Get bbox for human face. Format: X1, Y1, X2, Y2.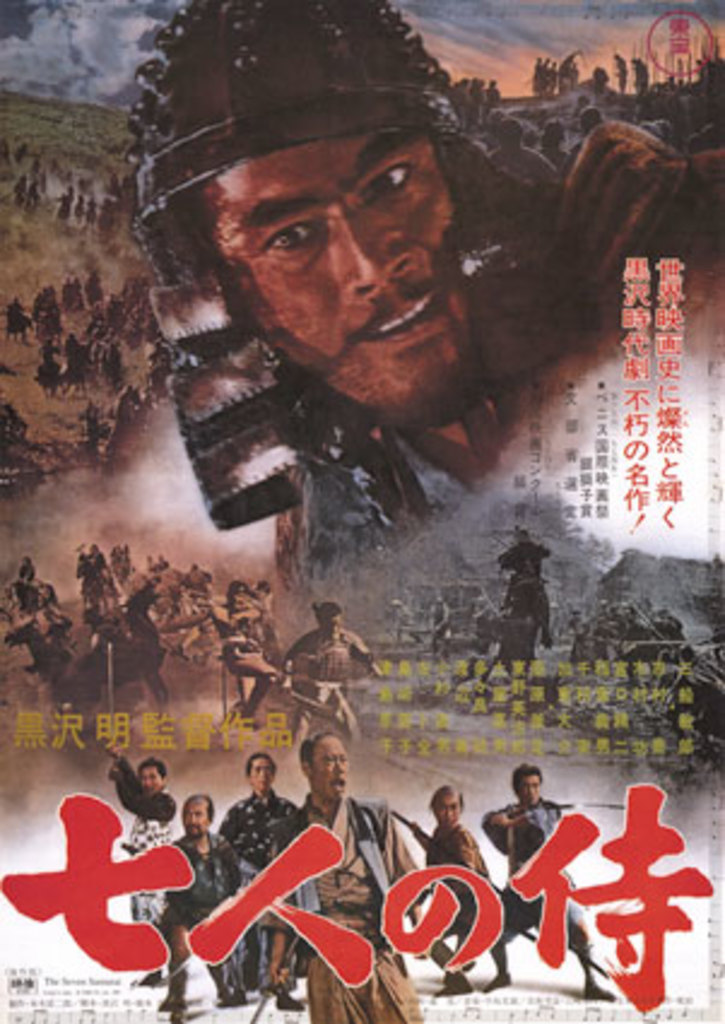
313, 732, 352, 800.
